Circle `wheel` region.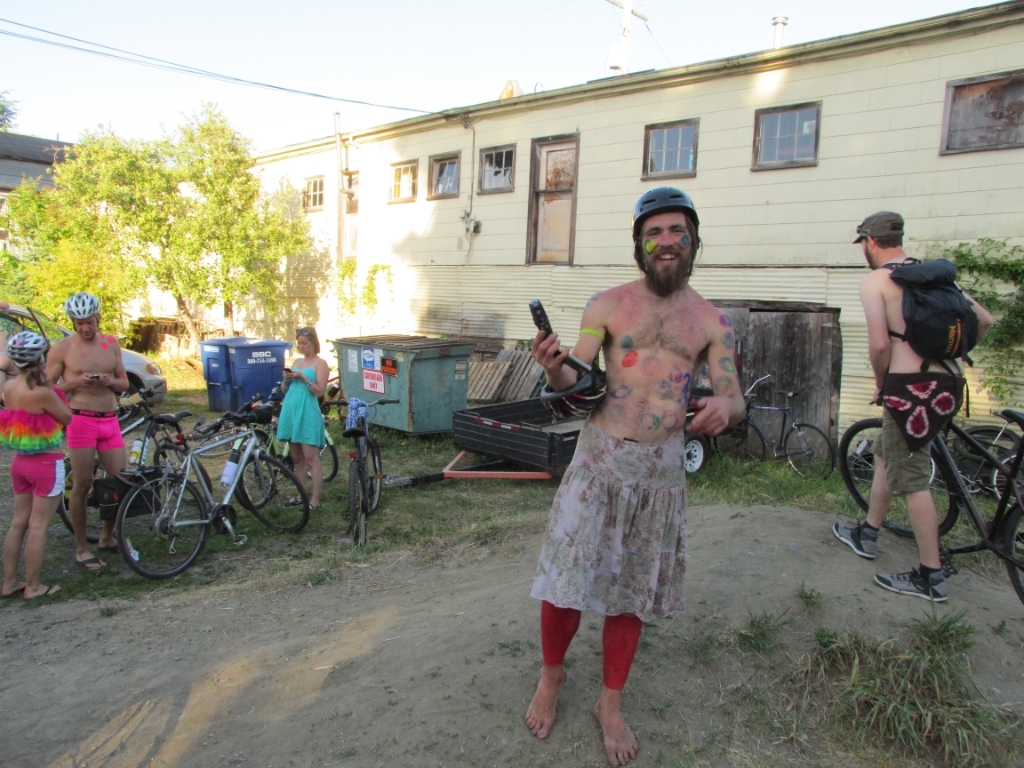
Region: crop(999, 498, 1021, 604).
